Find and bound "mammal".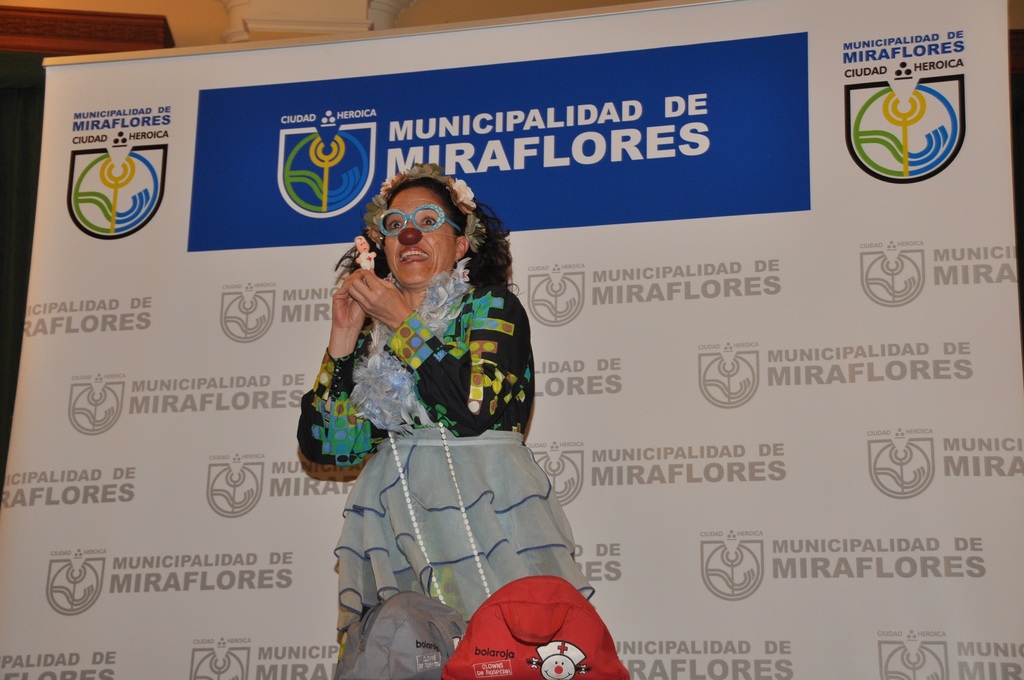
Bound: rect(289, 198, 597, 630).
